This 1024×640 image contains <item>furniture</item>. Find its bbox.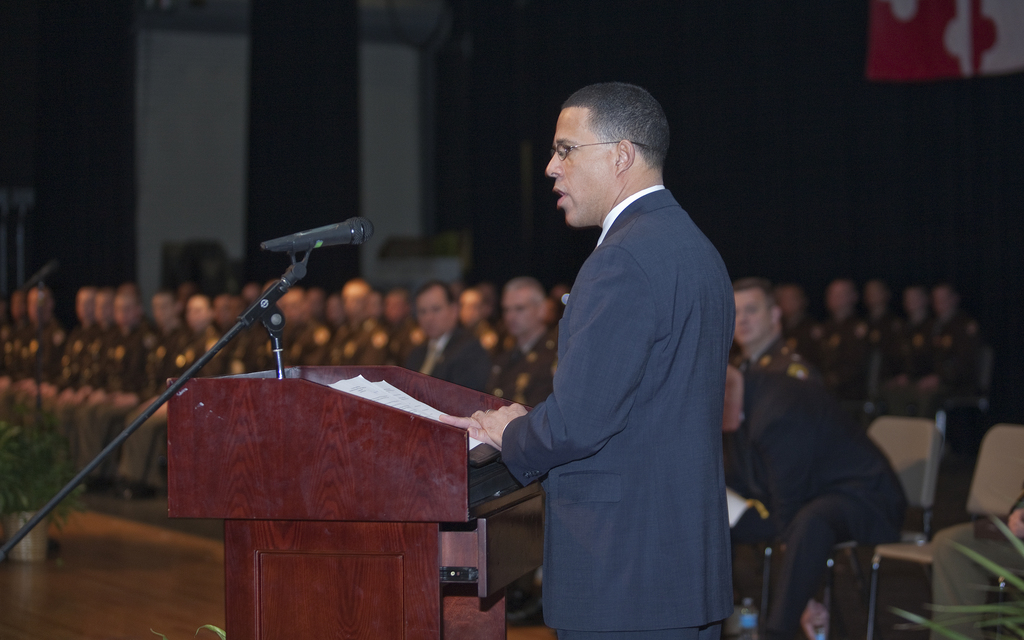
(x1=862, y1=420, x2=1023, y2=639).
